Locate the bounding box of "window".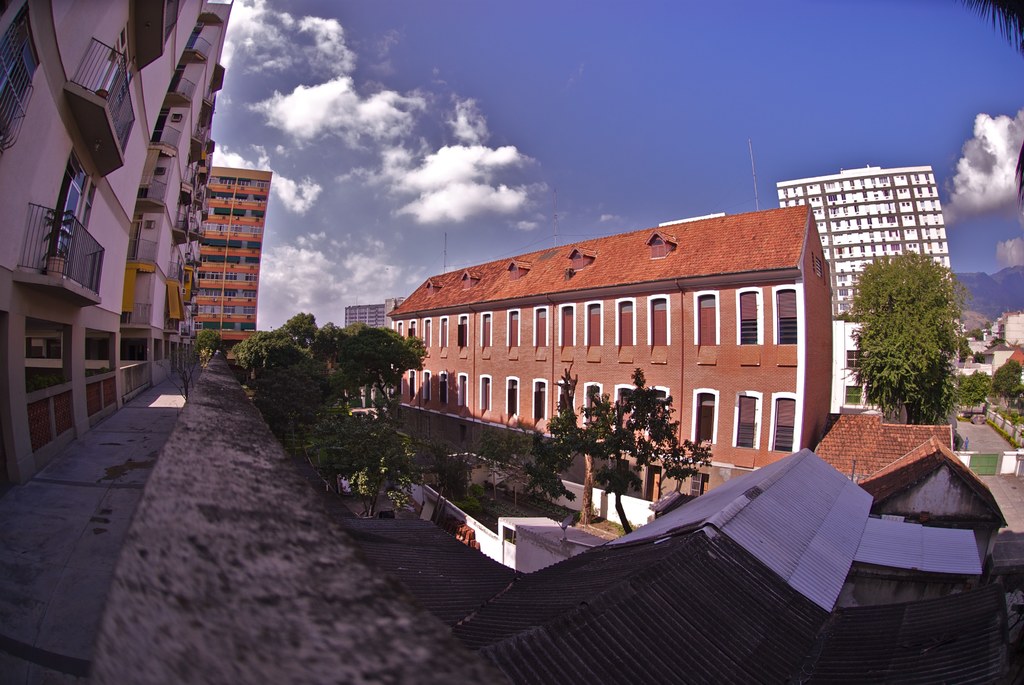
Bounding box: <region>461, 317, 468, 346</region>.
